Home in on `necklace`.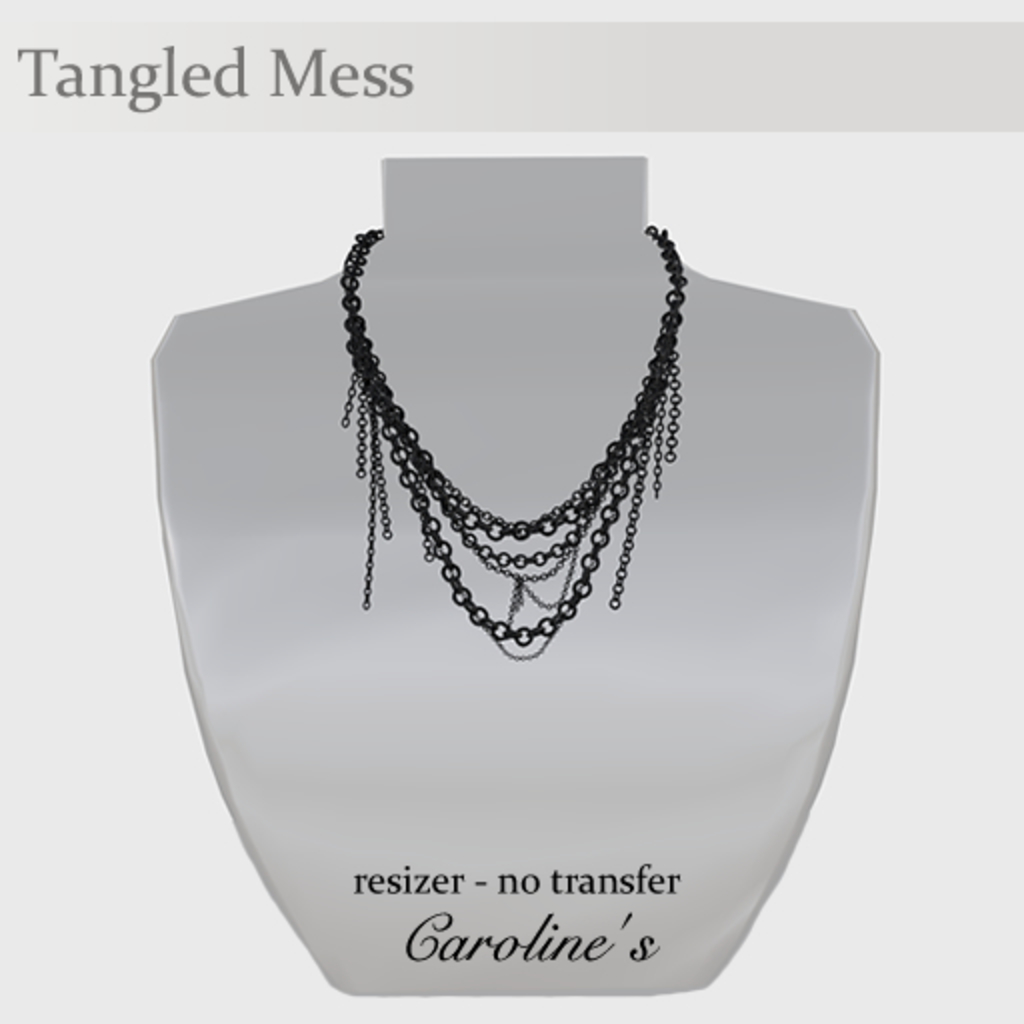
Homed in at 360 226 692 660.
